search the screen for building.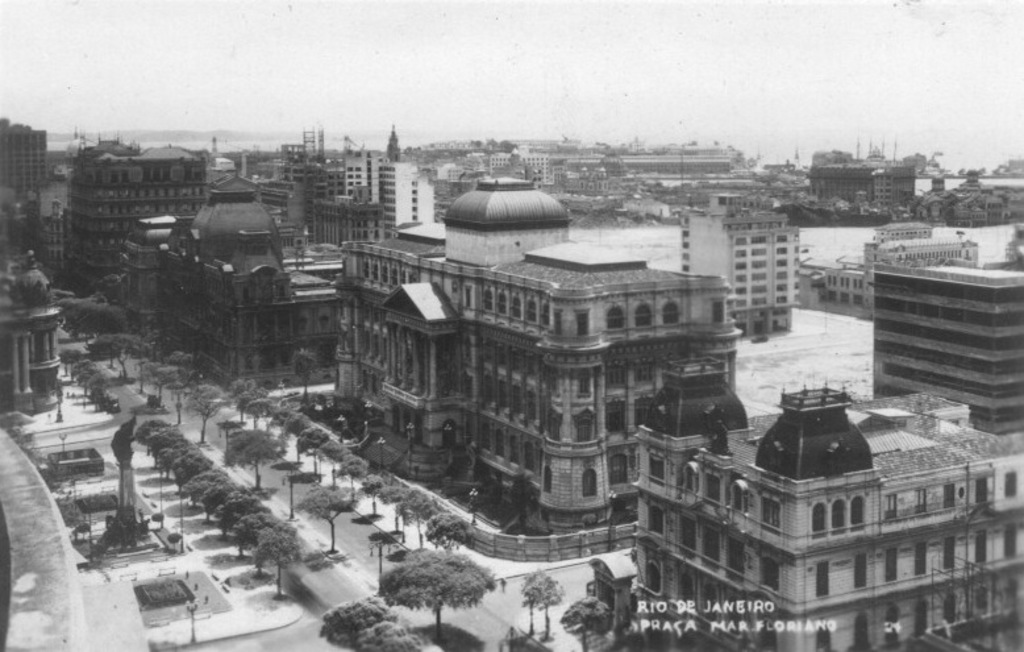
Found at [left=58, top=119, right=449, bottom=383].
